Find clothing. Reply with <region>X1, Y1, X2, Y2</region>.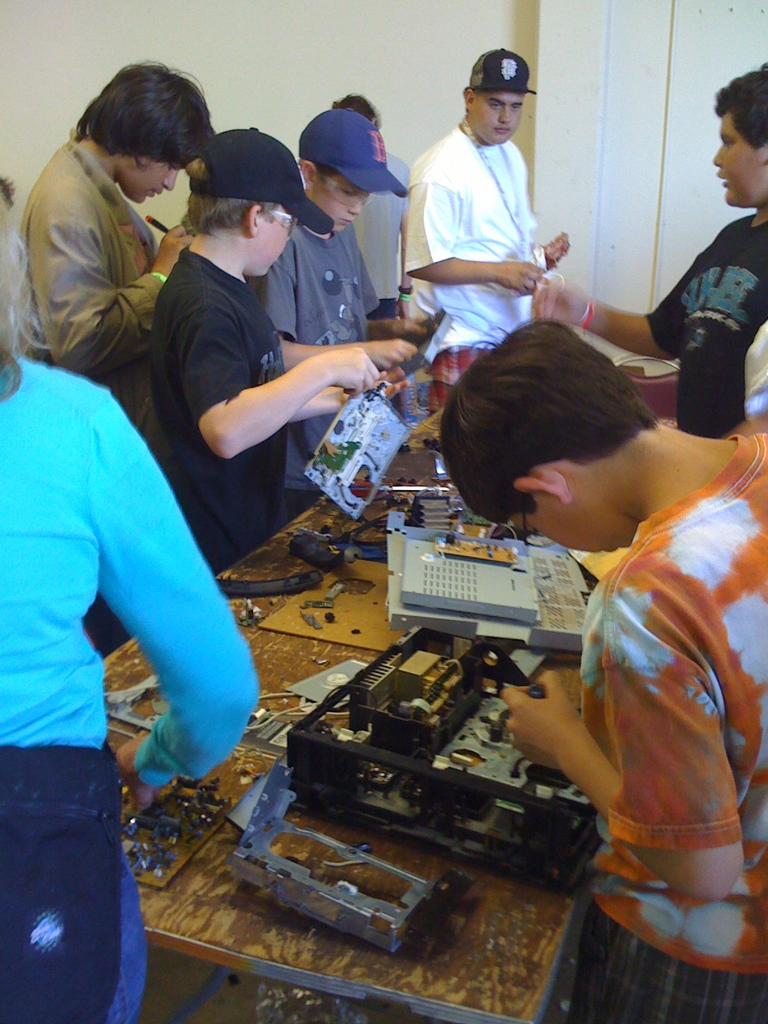
<region>623, 216, 767, 423</region>.
